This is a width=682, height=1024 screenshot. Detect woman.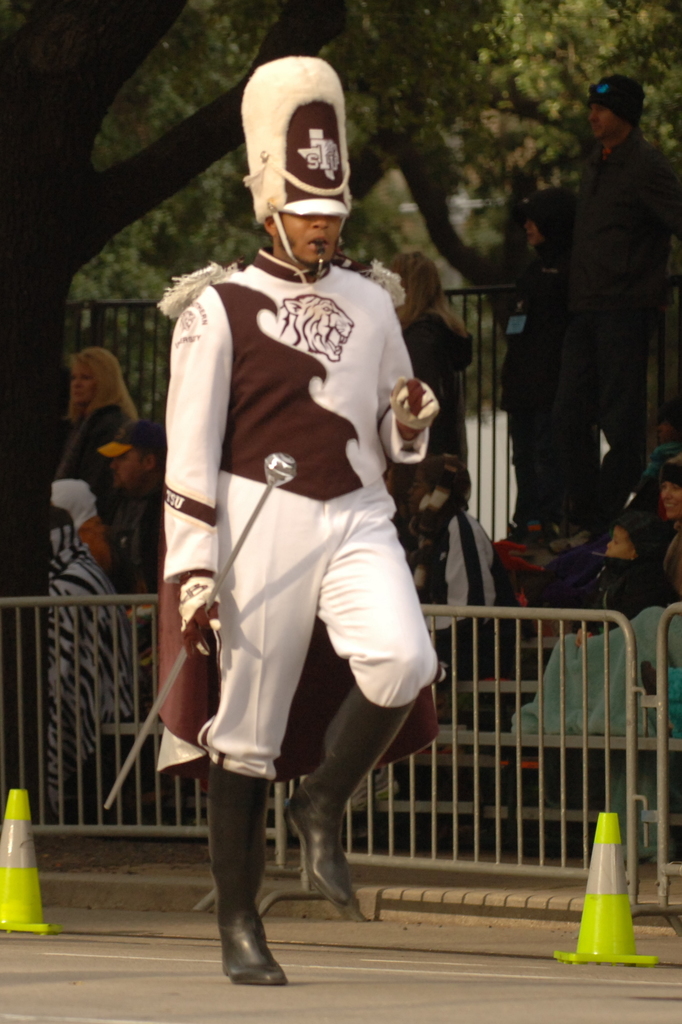
{"x1": 498, "y1": 185, "x2": 603, "y2": 537}.
